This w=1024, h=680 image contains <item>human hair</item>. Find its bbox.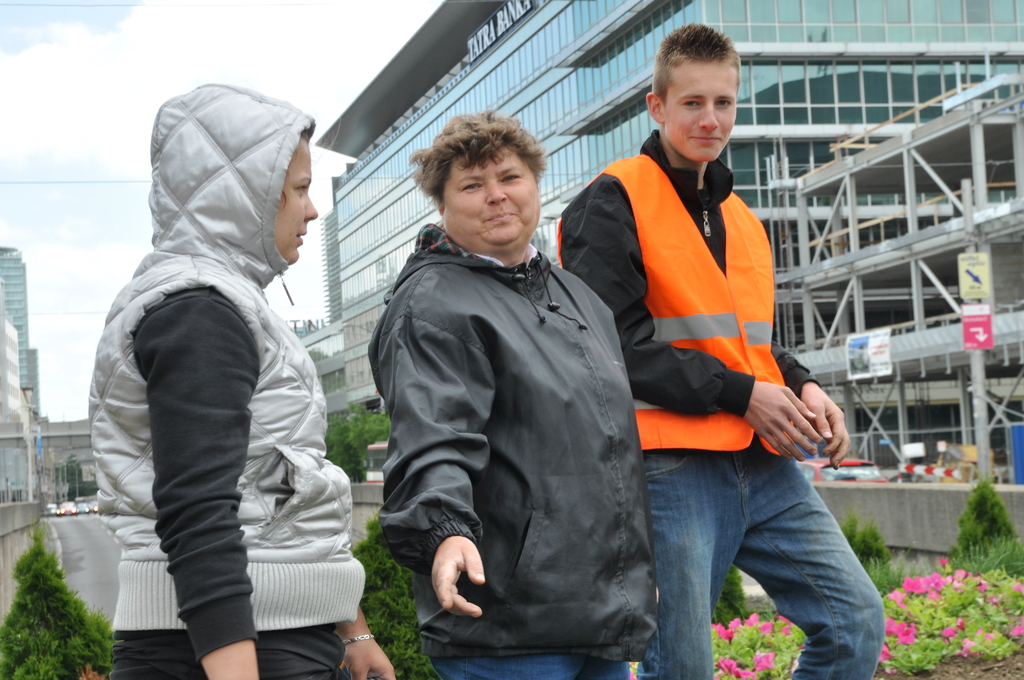
Rect(421, 120, 545, 209).
